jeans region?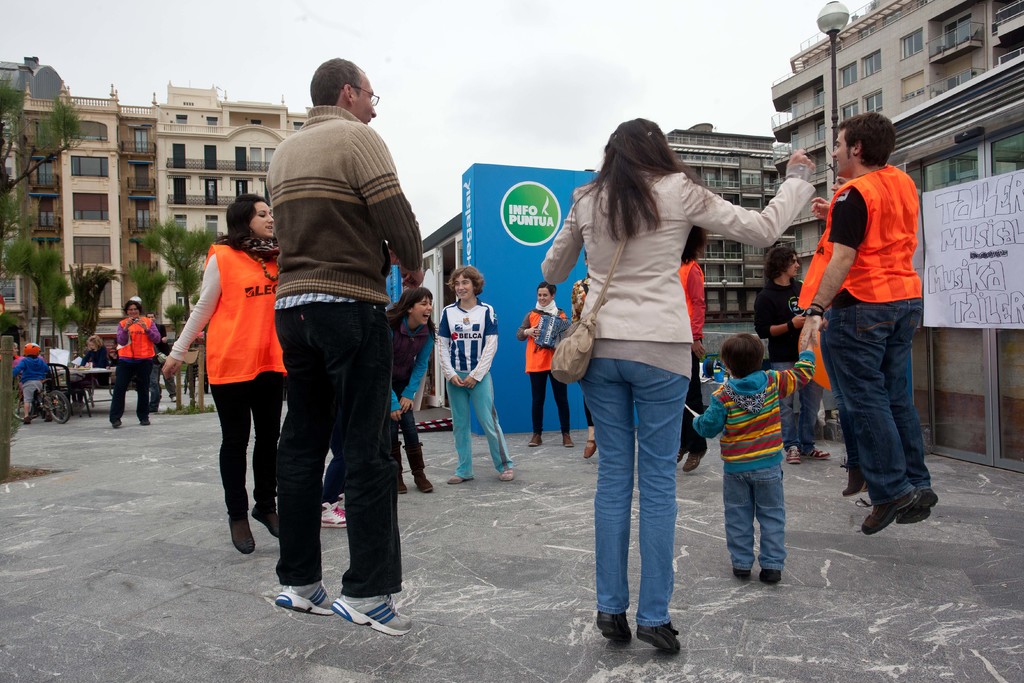
detection(826, 299, 923, 506)
